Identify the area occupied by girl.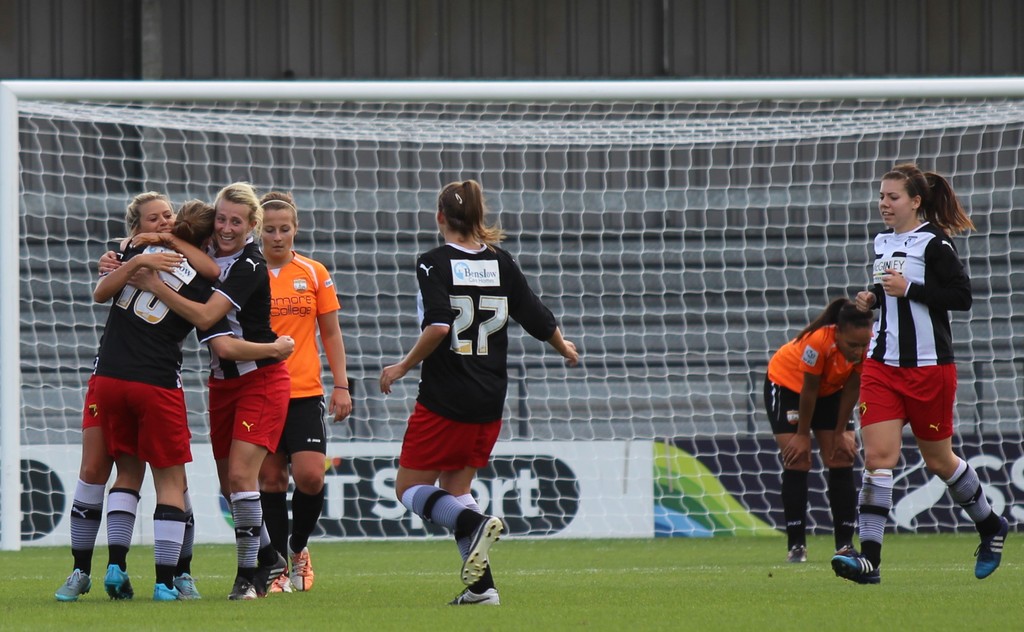
Area: detection(128, 178, 296, 589).
